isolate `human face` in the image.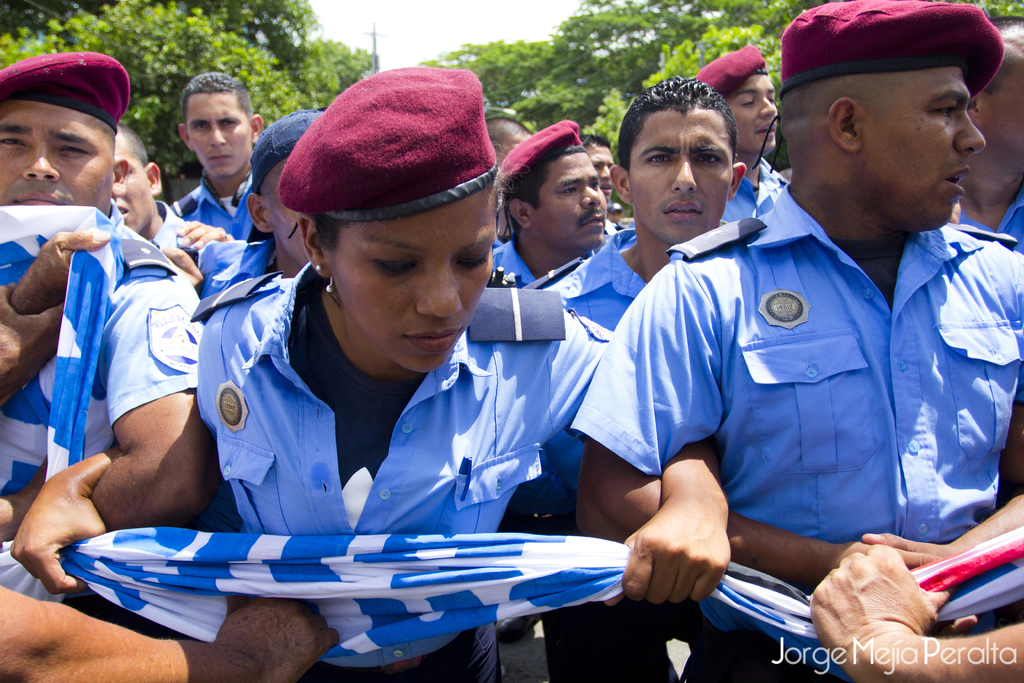
Isolated region: 723:73:778:149.
